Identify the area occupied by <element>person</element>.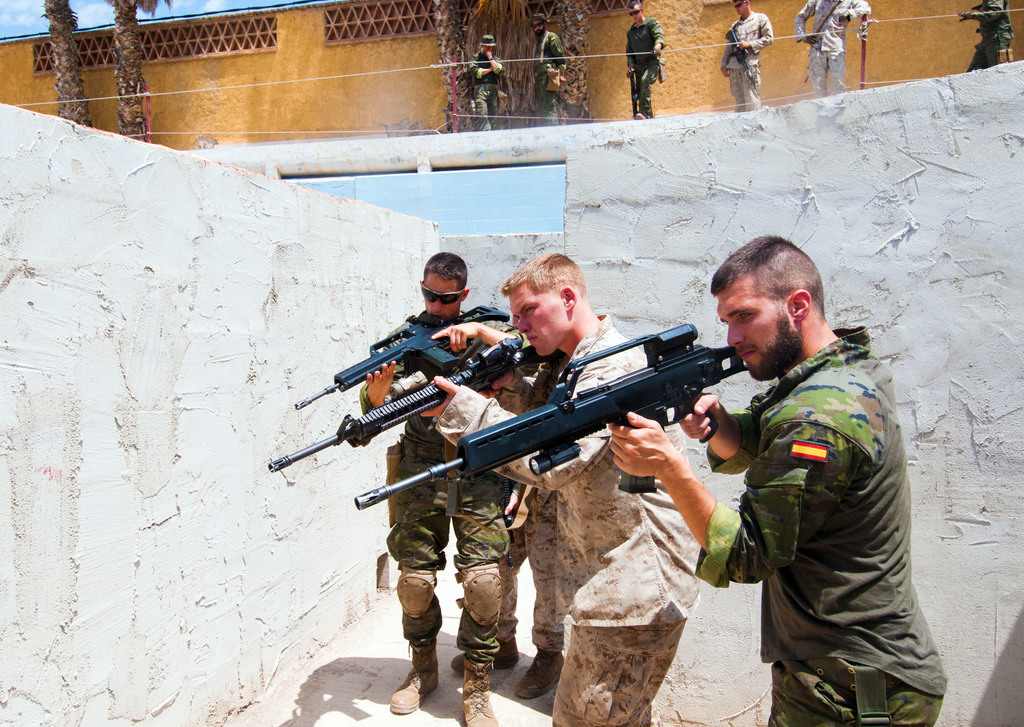
Area: (left=961, top=0, right=1014, bottom=68).
